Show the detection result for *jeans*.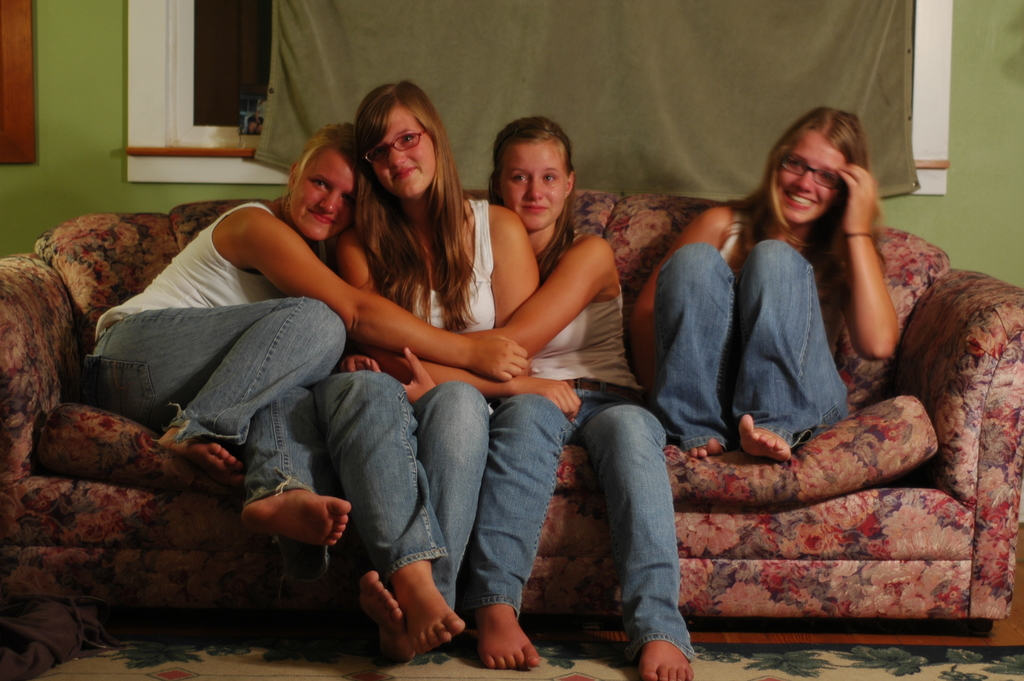
bbox(475, 379, 694, 658).
